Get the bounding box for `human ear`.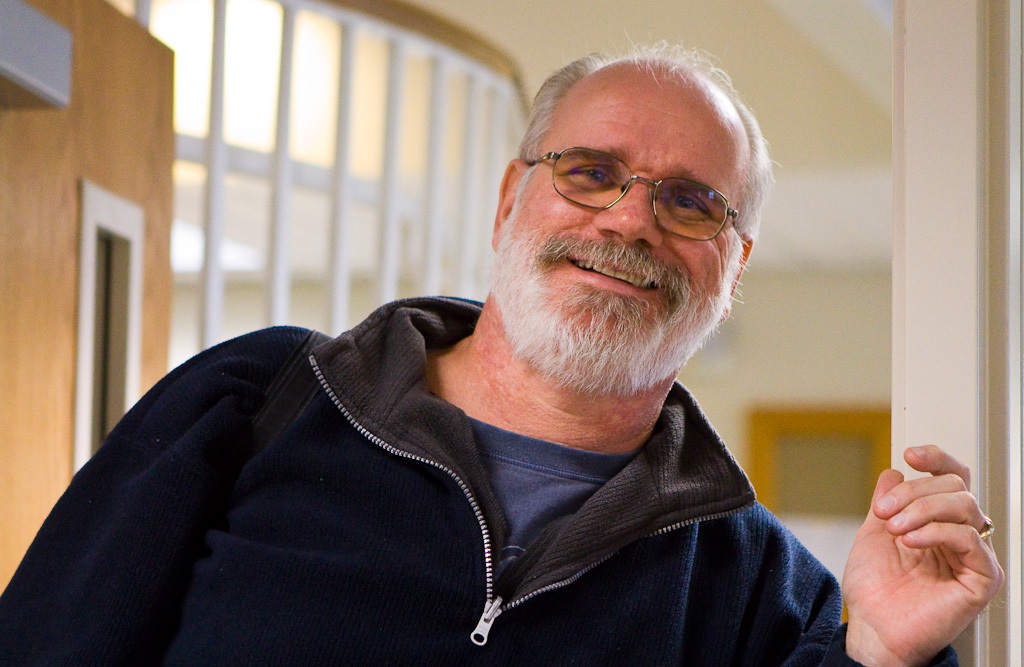
detection(727, 235, 754, 318).
